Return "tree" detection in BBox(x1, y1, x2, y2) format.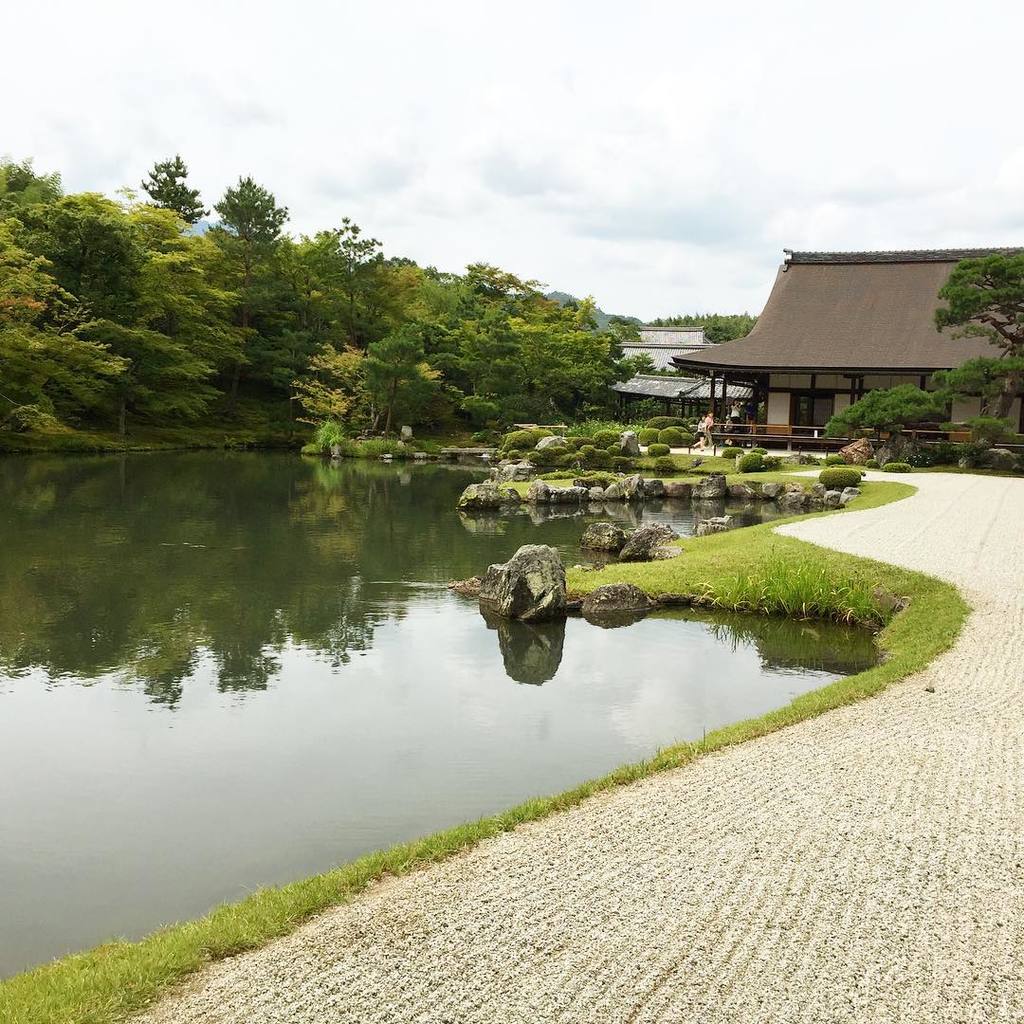
BBox(128, 142, 213, 222).
